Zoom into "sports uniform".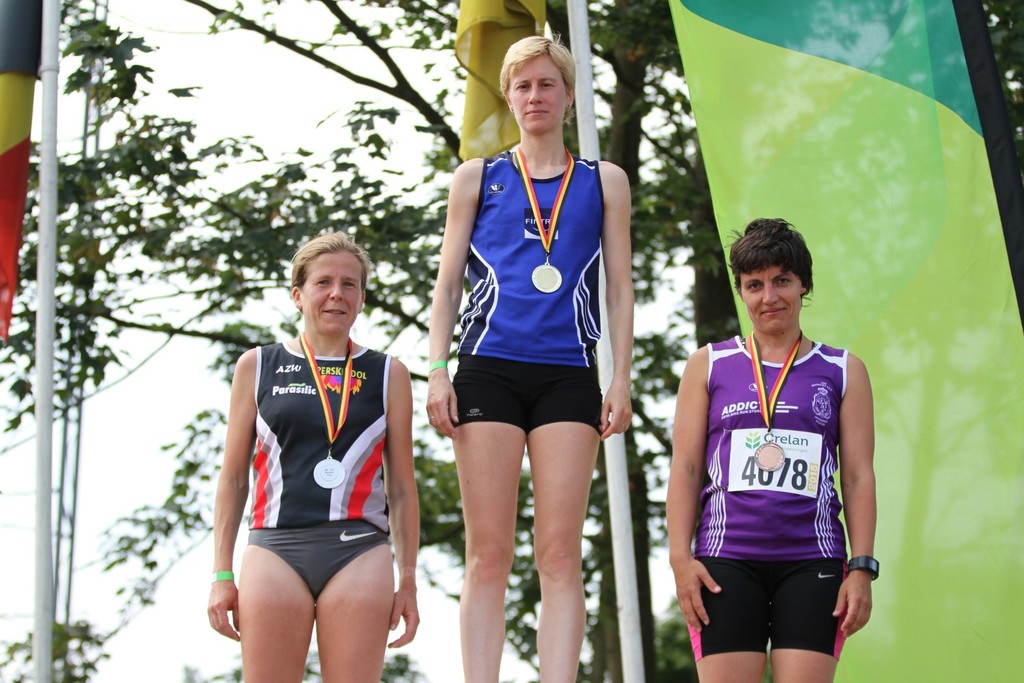
Zoom target: (241, 343, 406, 606).
